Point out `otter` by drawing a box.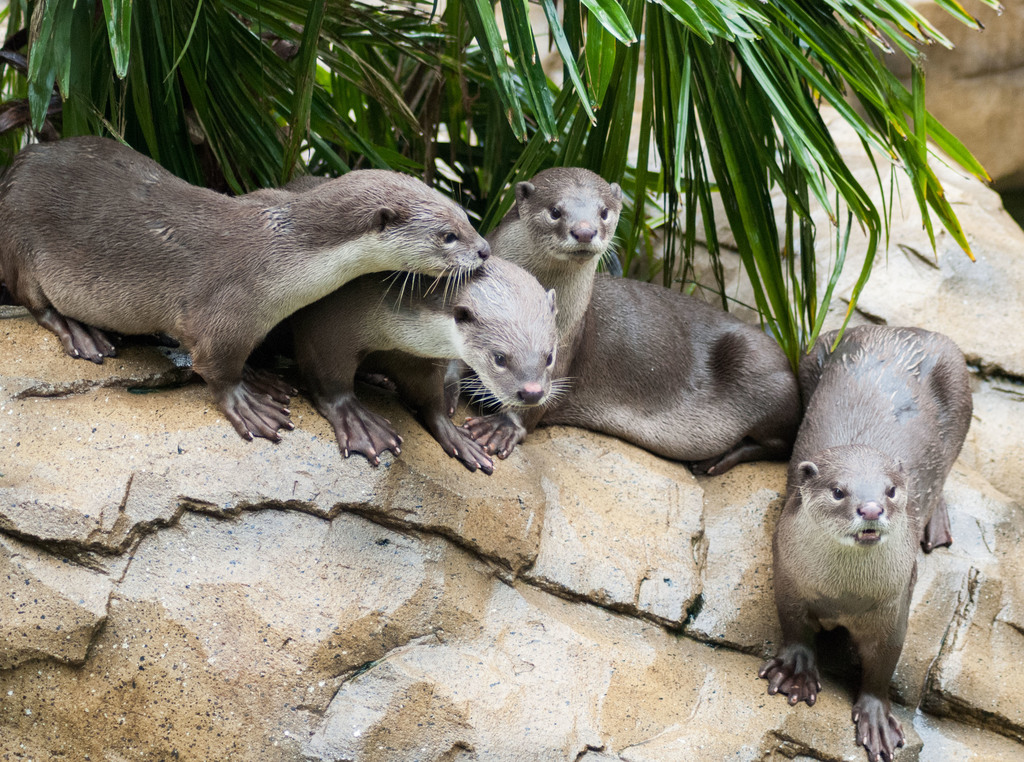
{"x1": 758, "y1": 326, "x2": 974, "y2": 761}.
